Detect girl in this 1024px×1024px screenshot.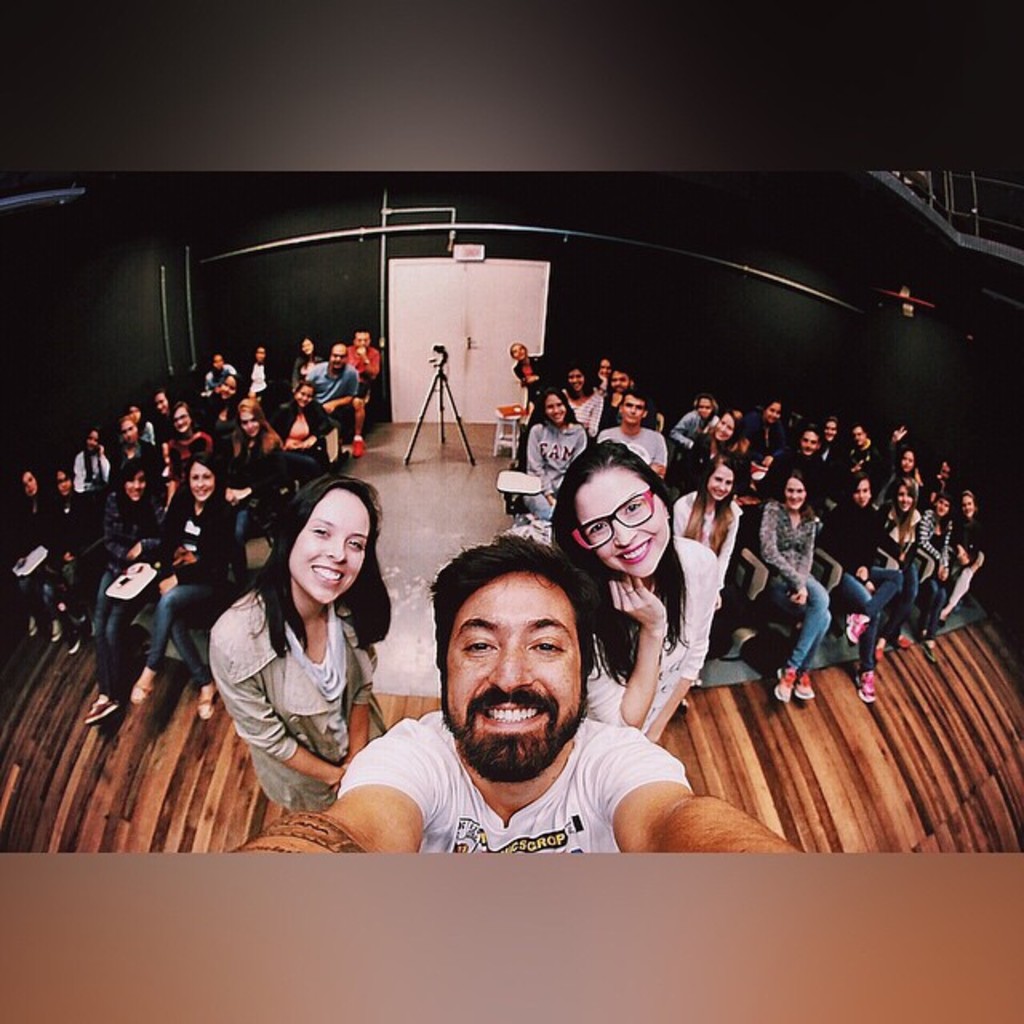
Detection: [523,387,590,530].
